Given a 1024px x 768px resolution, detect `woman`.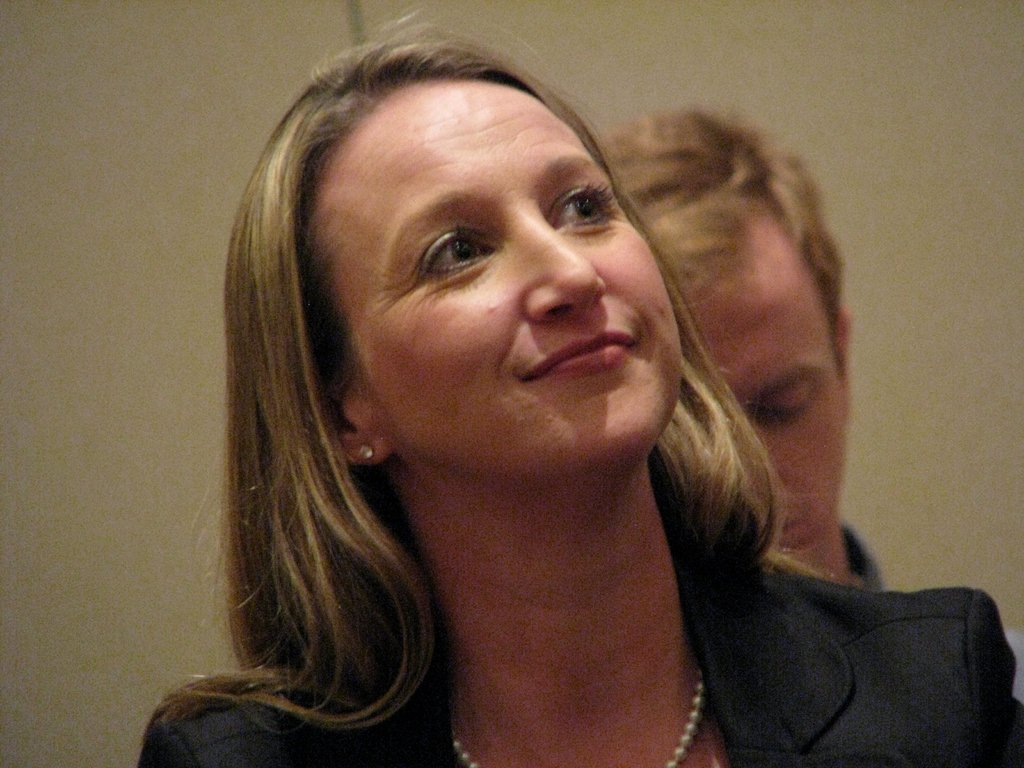
{"left": 118, "top": 50, "right": 927, "bottom": 767}.
